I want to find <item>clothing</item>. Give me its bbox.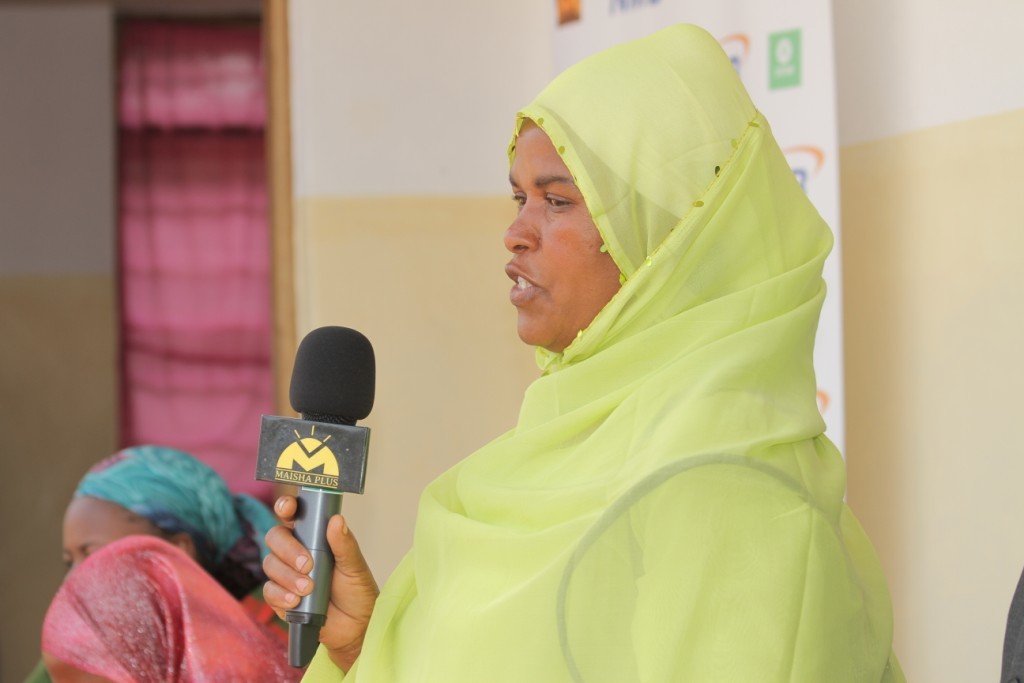
select_region(297, 16, 908, 682).
